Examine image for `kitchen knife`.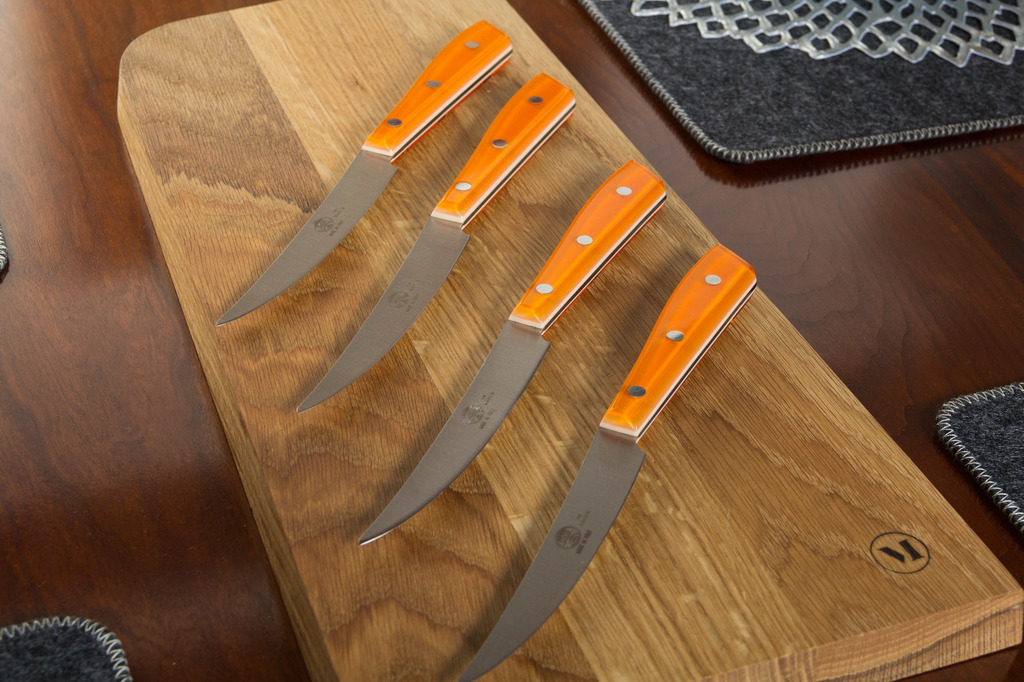
Examination result: (218,20,516,325).
